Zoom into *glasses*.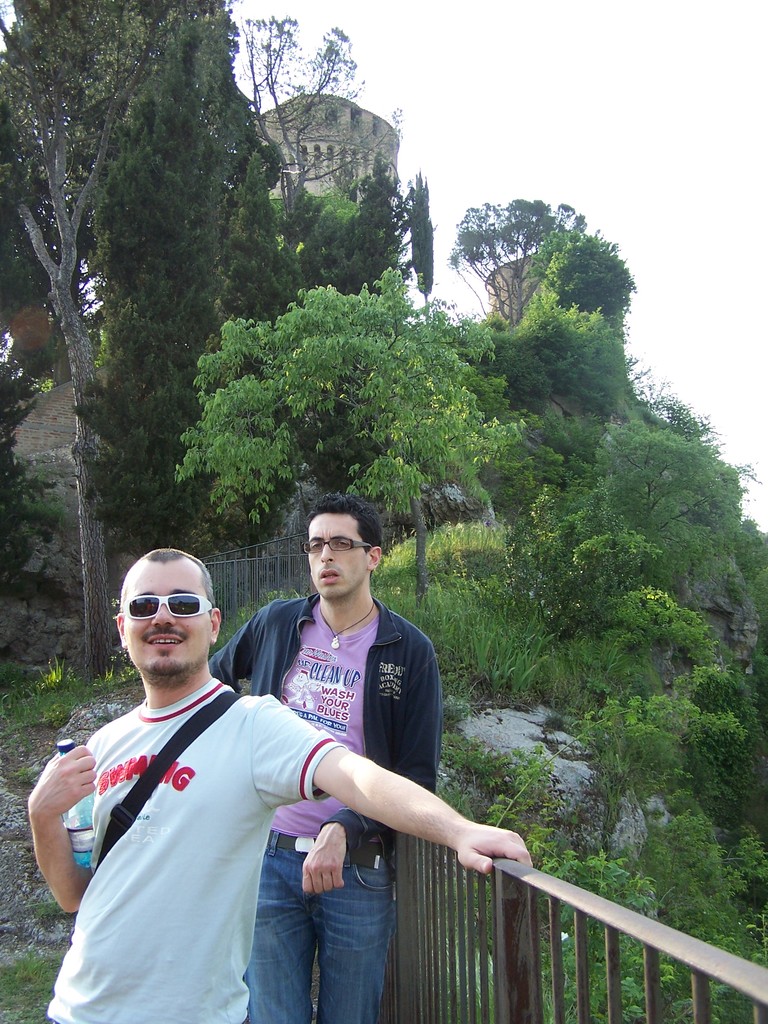
Zoom target: {"left": 302, "top": 537, "right": 377, "bottom": 551}.
